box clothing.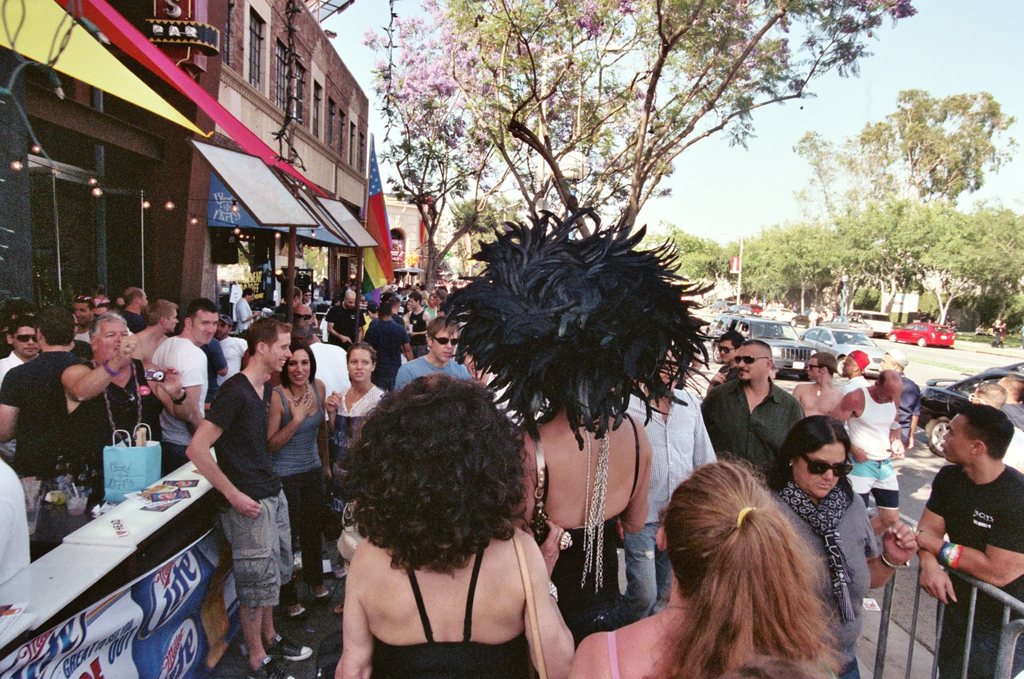
{"x1": 397, "y1": 345, "x2": 461, "y2": 390}.
